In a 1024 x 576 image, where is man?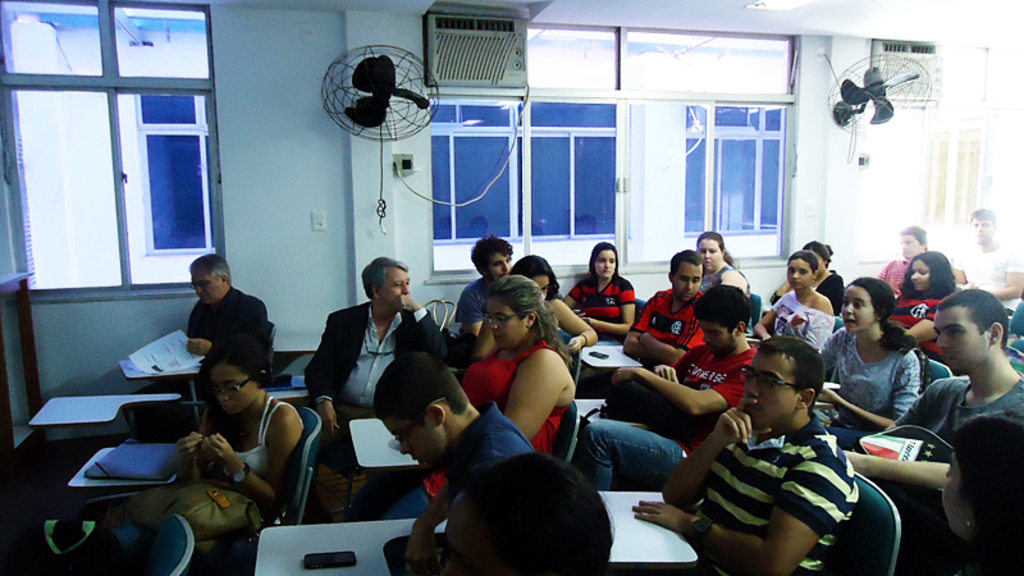
detection(159, 250, 271, 402).
